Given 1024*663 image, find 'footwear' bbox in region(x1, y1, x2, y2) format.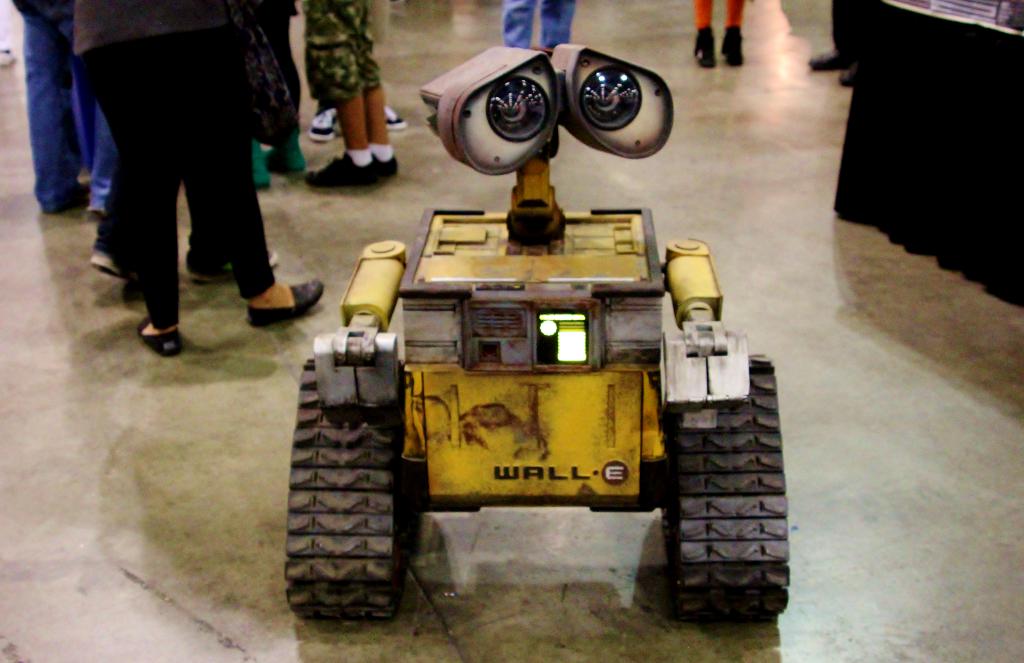
region(231, 258, 319, 318).
